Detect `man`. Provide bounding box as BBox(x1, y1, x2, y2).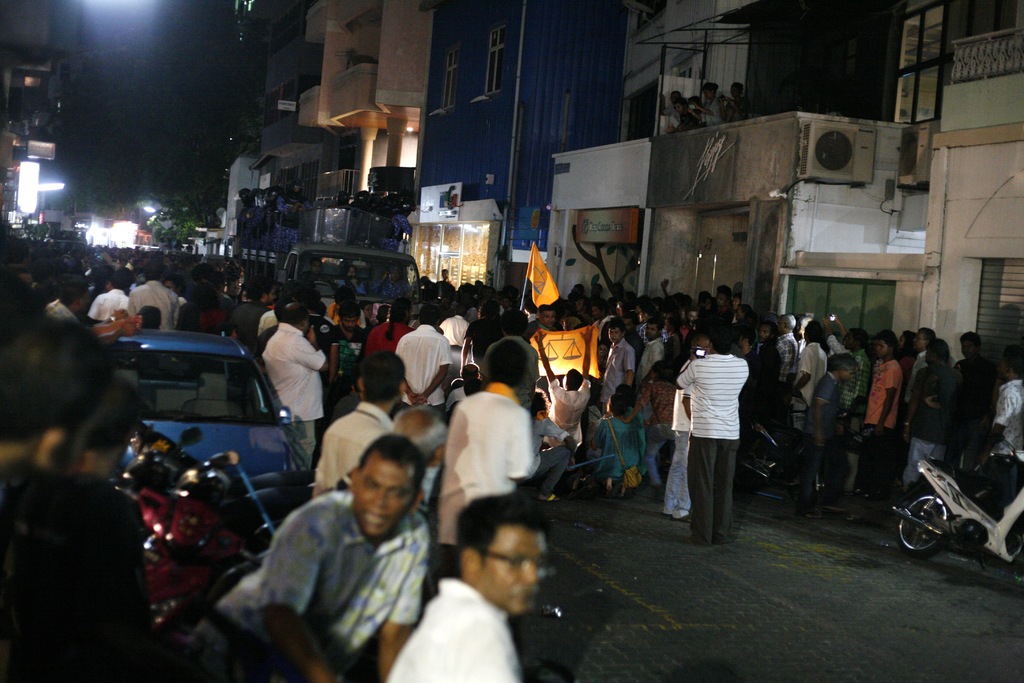
BBox(906, 326, 938, 402).
